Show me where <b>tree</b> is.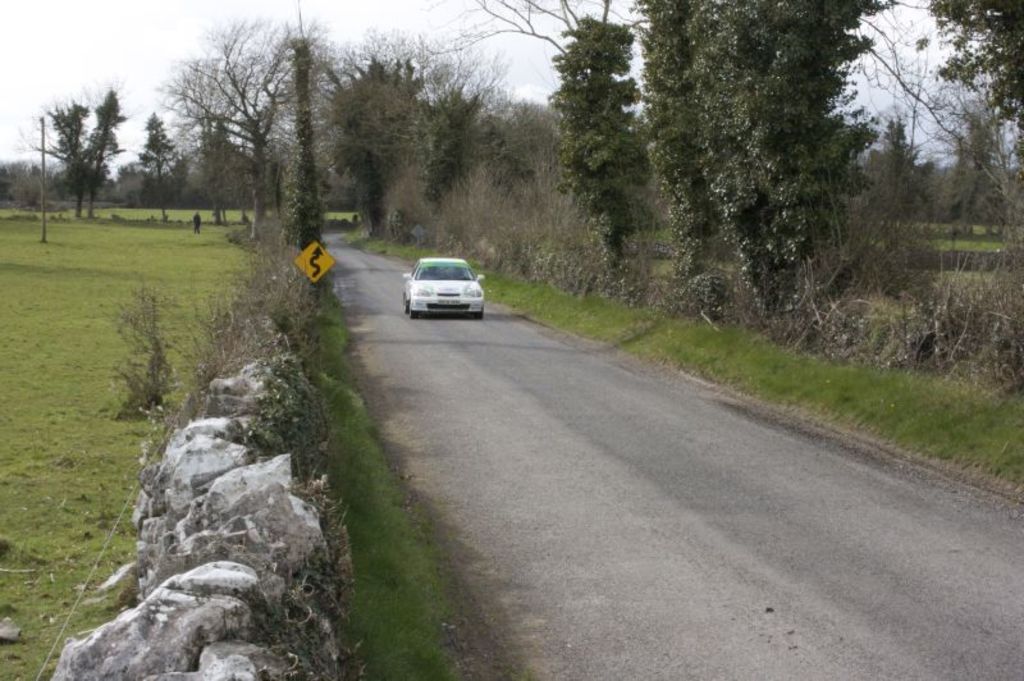
<b>tree</b> is at (632, 0, 896, 314).
